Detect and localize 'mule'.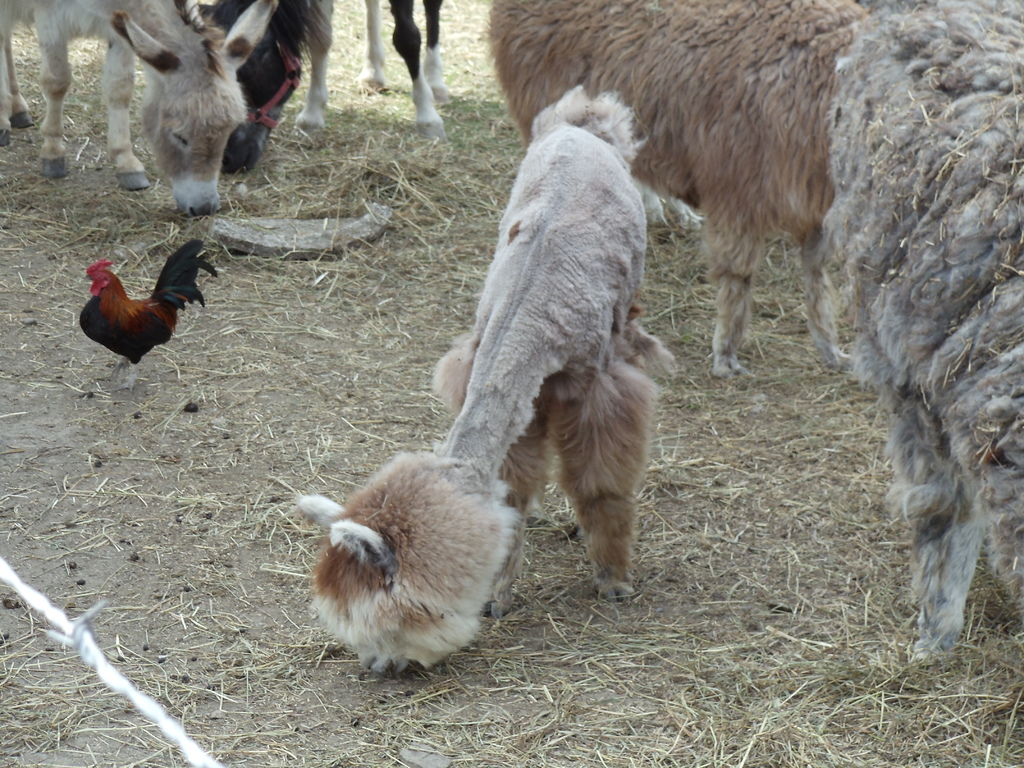
Localized at [0, 0, 271, 216].
